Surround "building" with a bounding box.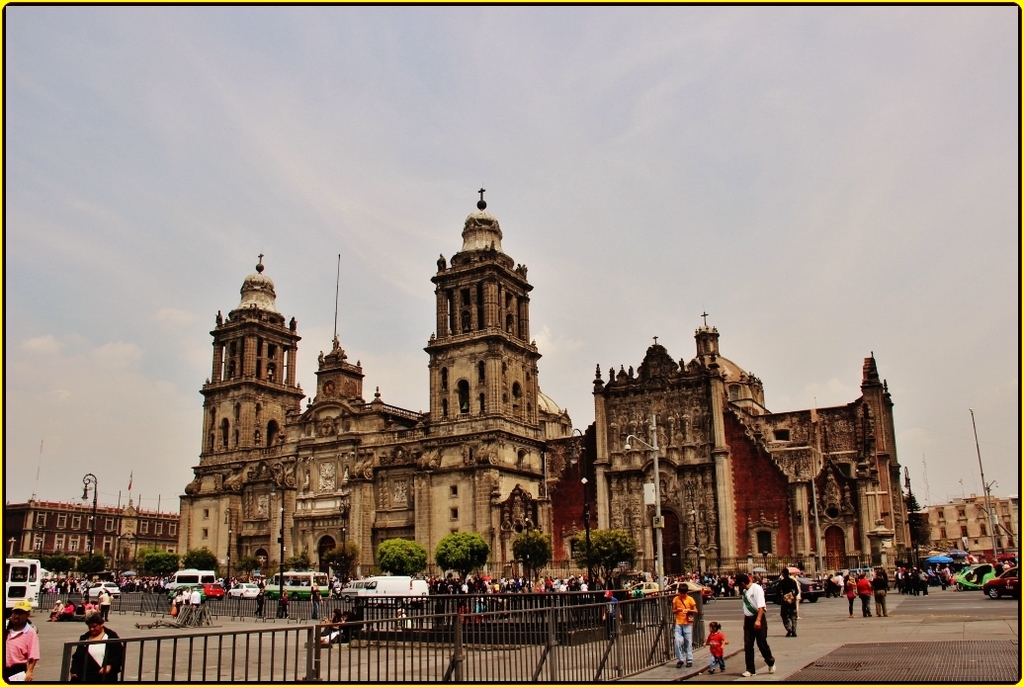
{"x1": 4, "y1": 500, "x2": 174, "y2": 566}.
